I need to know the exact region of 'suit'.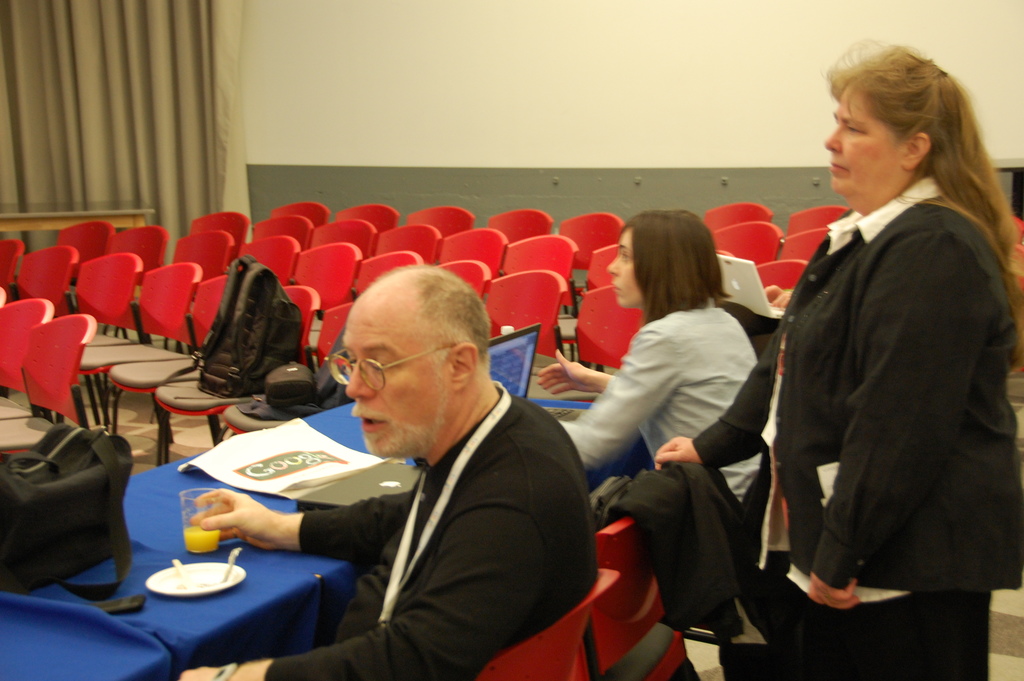
Region: box=[691, 195, 1022, 595].
